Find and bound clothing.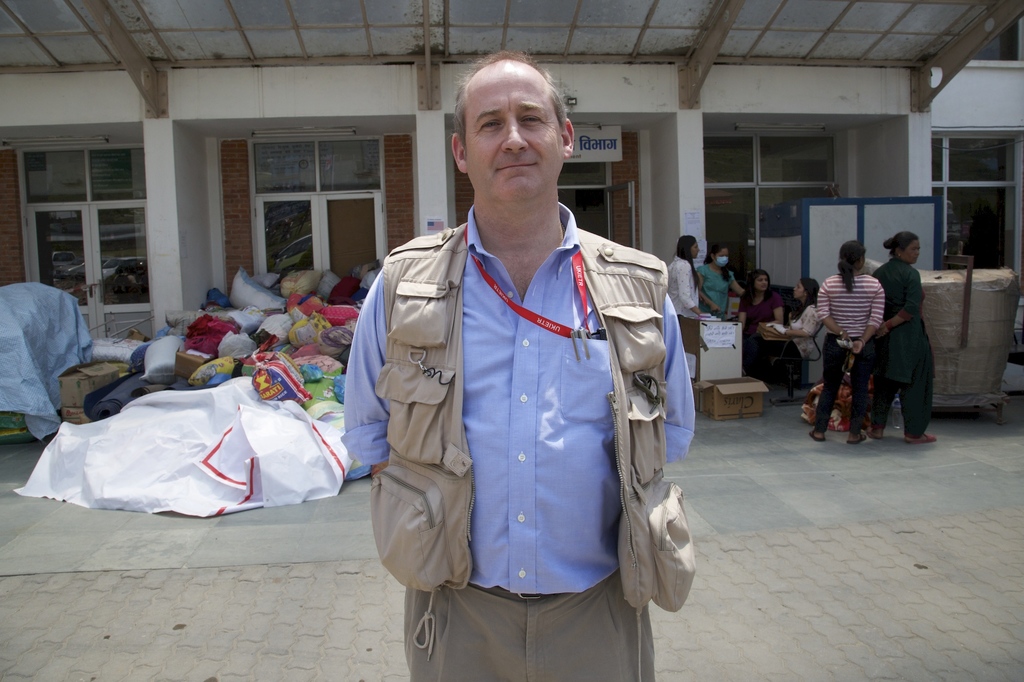
Bound: 696,259,738,320.
